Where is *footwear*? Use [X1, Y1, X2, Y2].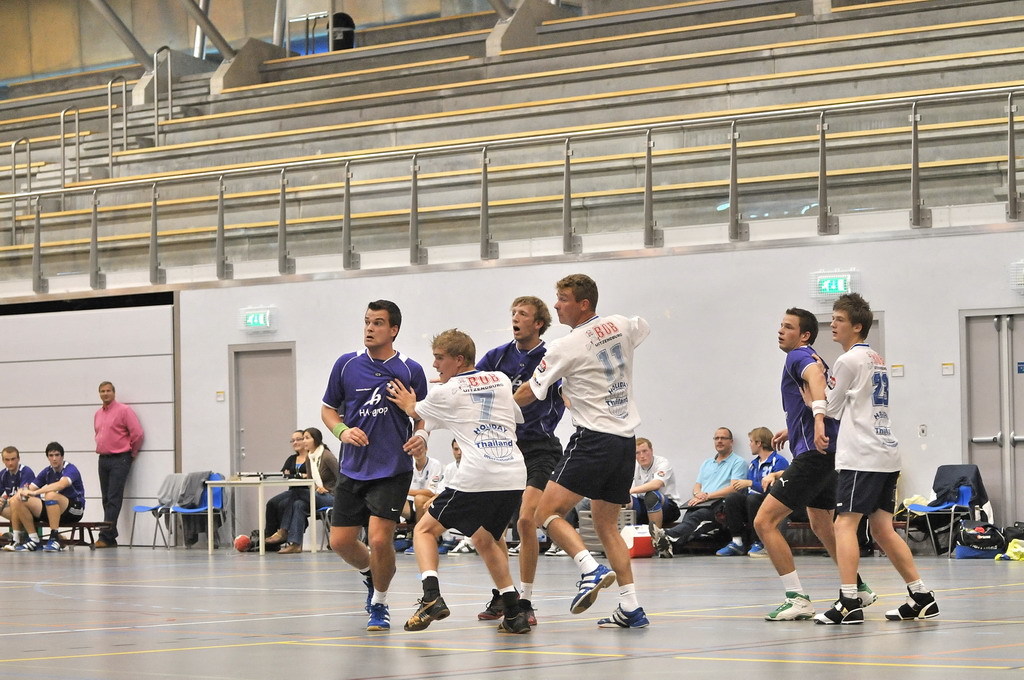
[263, 529, 291, 543].
